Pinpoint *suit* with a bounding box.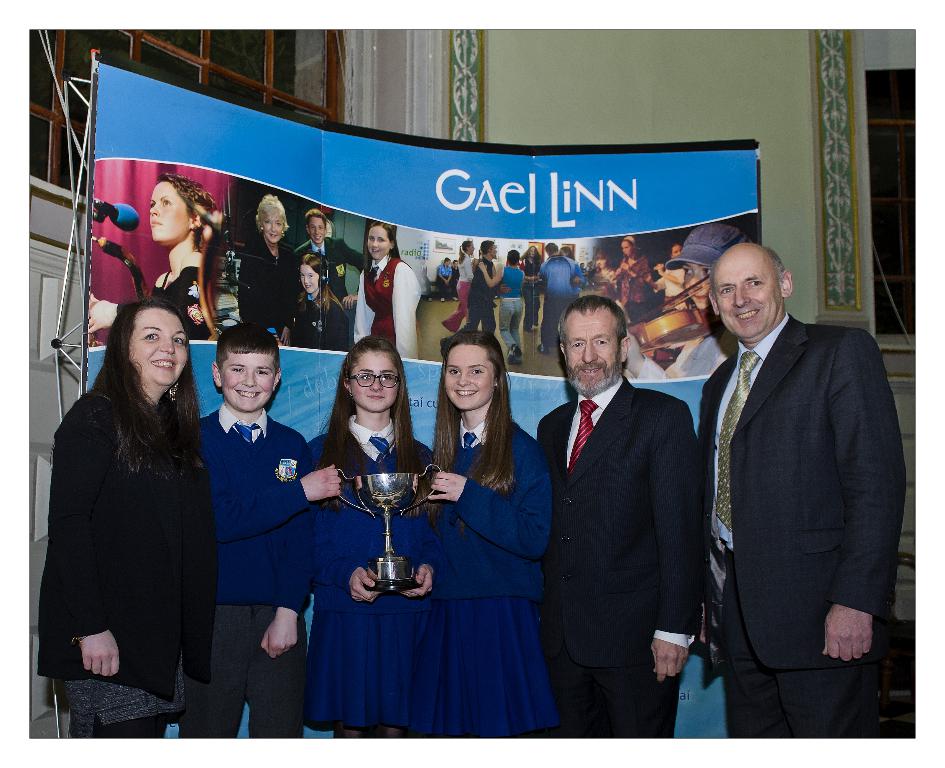
pyautogui.locateOnScreen(569, 322, 728, 730).
